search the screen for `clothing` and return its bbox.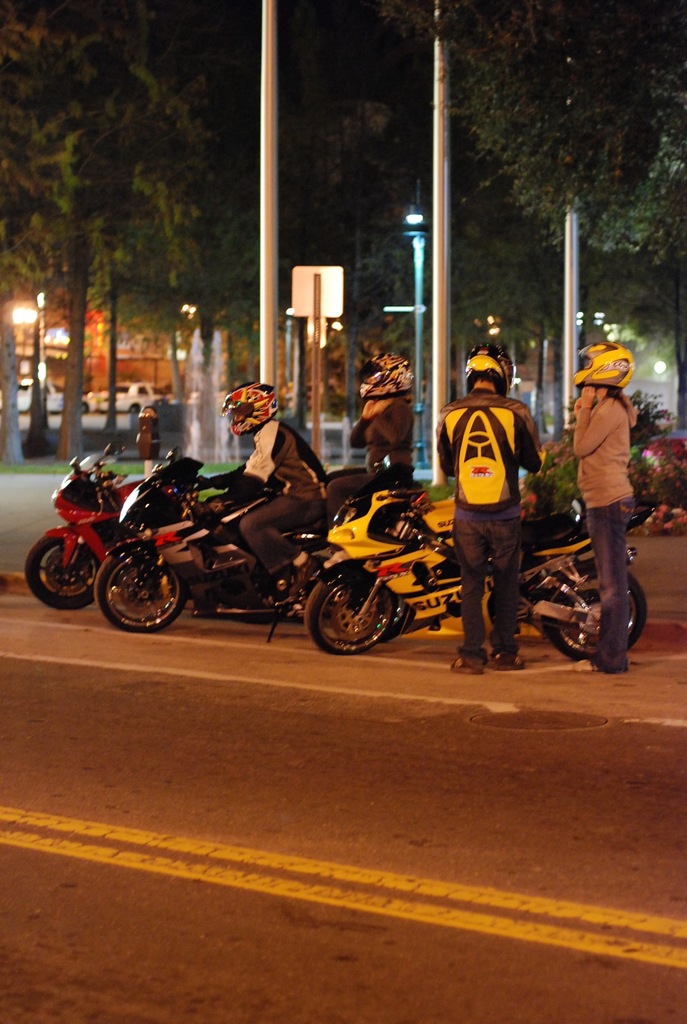
Found: select_region(130, 426, 159, 477).
